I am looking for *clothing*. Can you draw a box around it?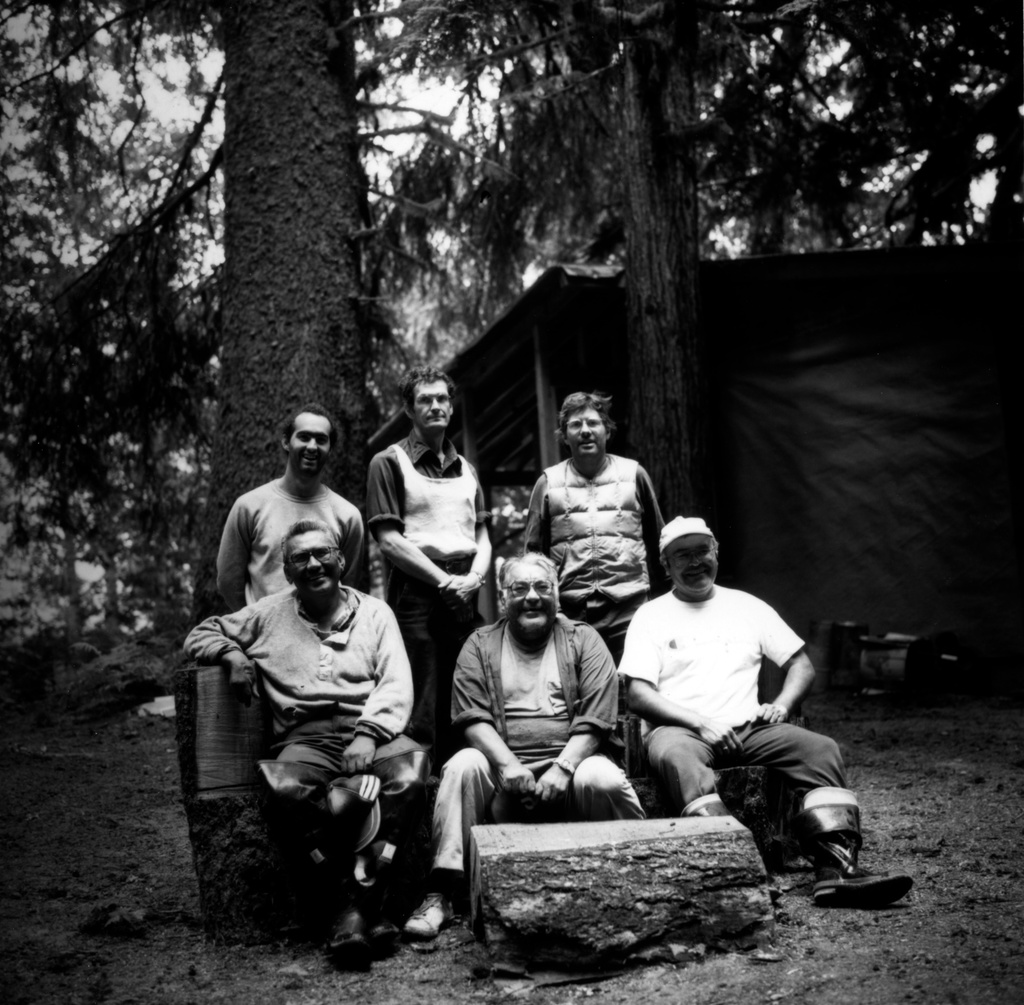
Sure, the bounding box is 616/583/865/864.
